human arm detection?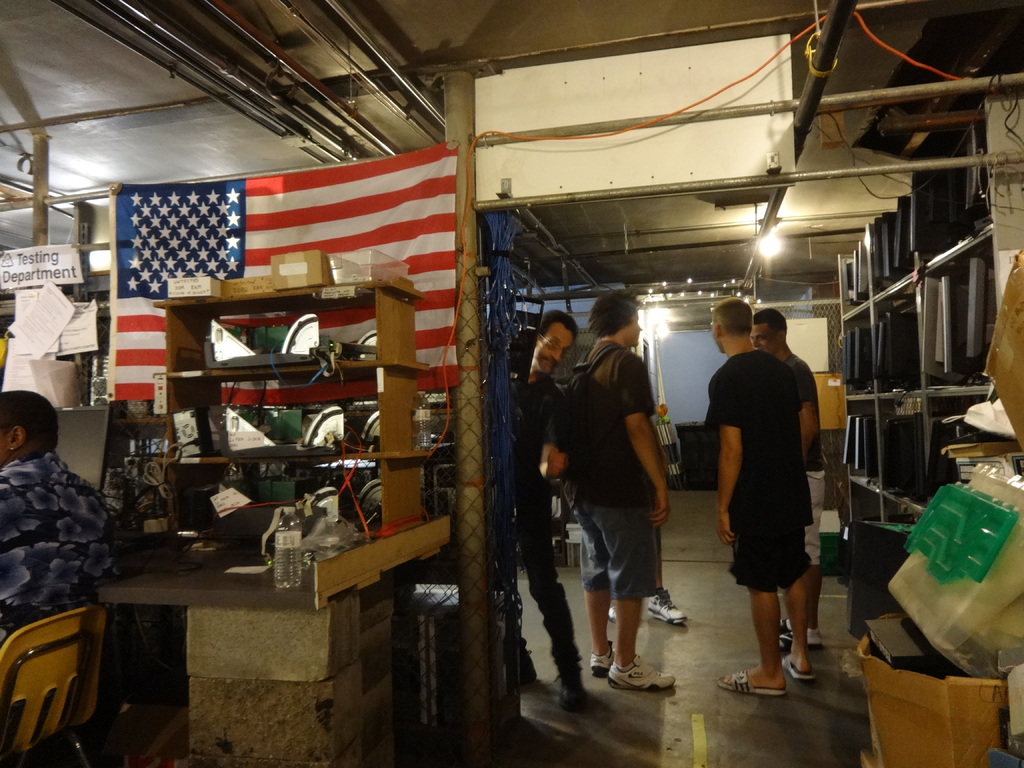
Rect(701, 369, 744, 545)
